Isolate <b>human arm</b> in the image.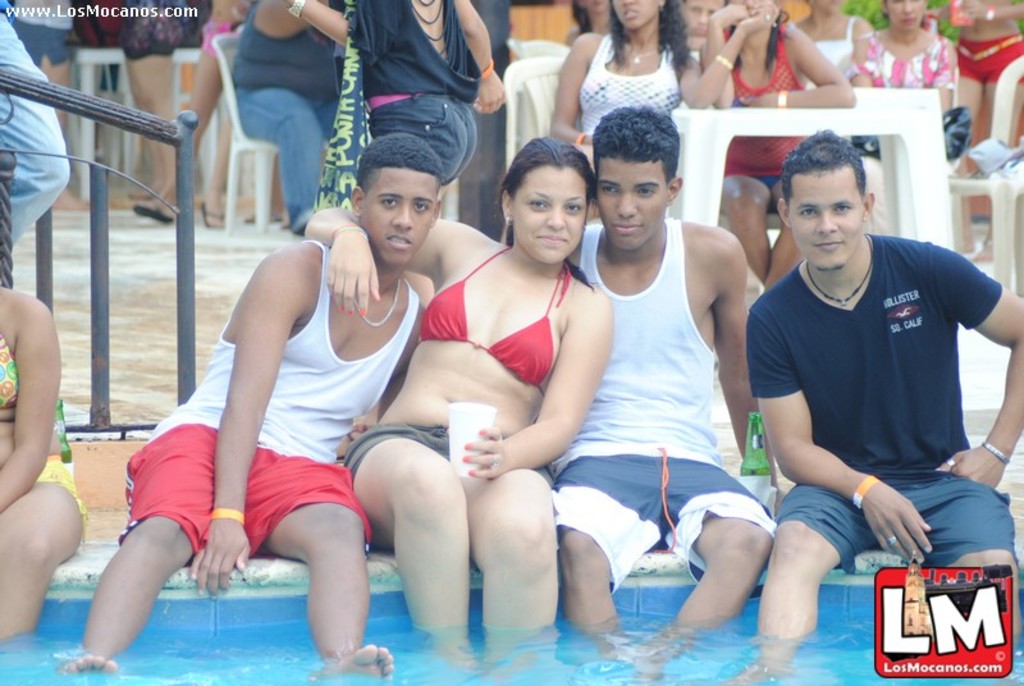
Isolated region: BBox(964, 0, 1023, 26).
